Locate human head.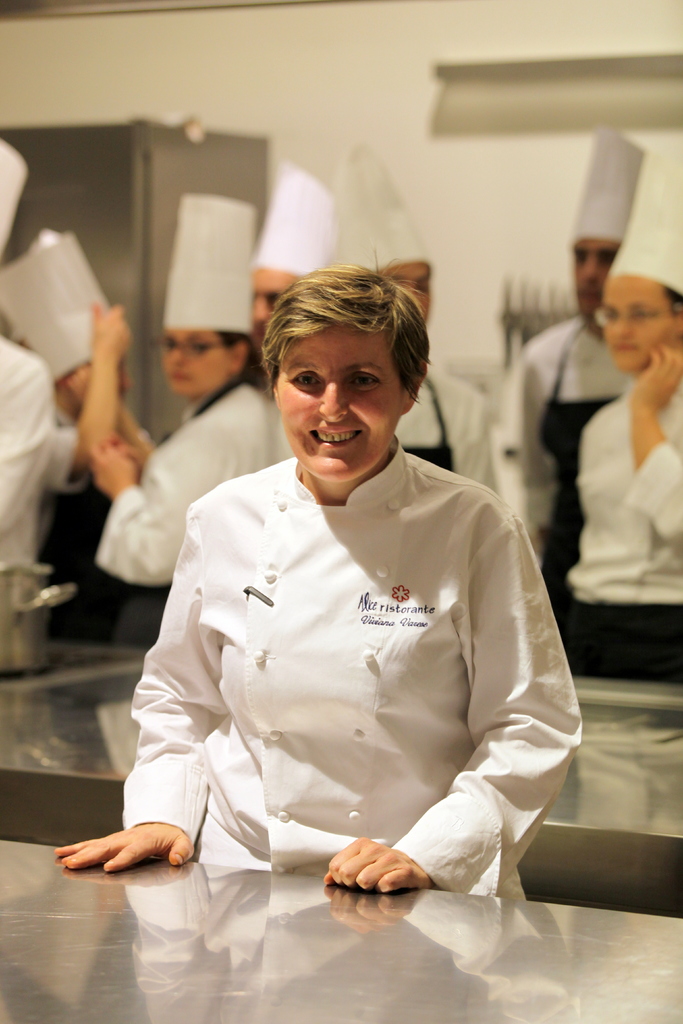
Bounding box: pyautogui.locateOnScreen(566, 200, 630, 332).
